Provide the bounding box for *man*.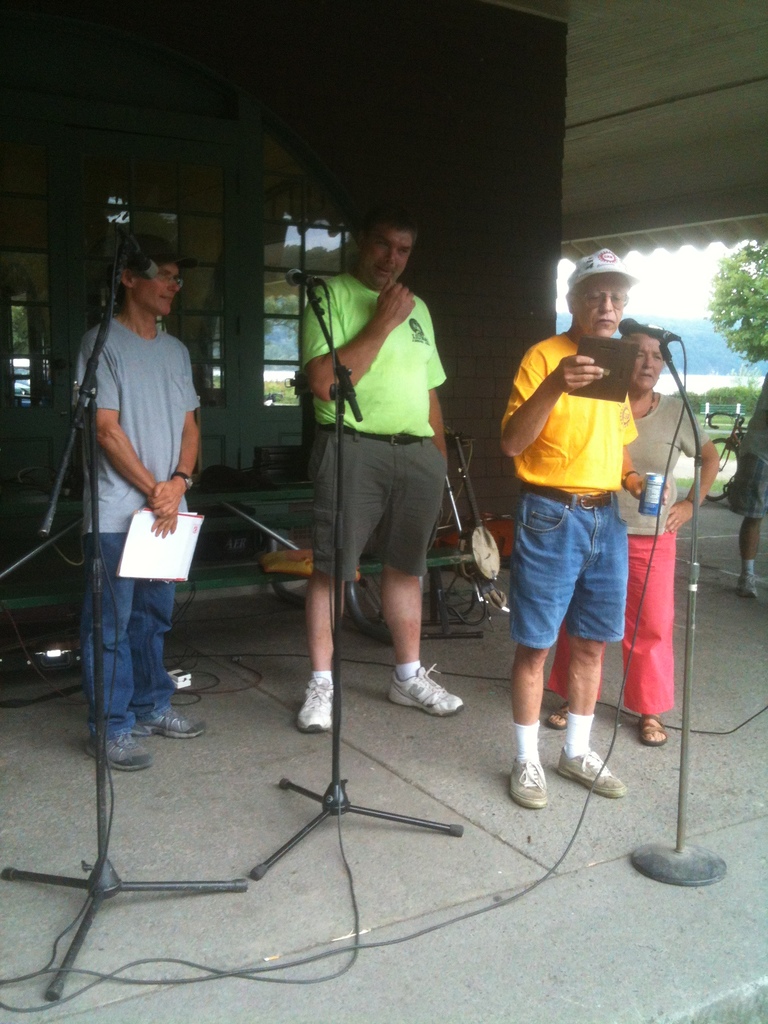
499, 246, 671, 806.
